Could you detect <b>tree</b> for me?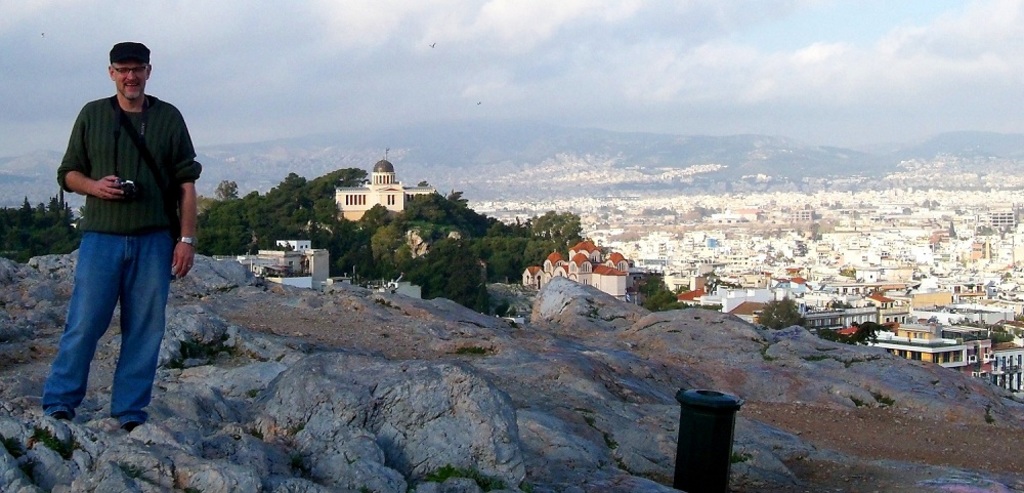
Detection result: [x1=753, y1=296, x2=807, y2=330].
